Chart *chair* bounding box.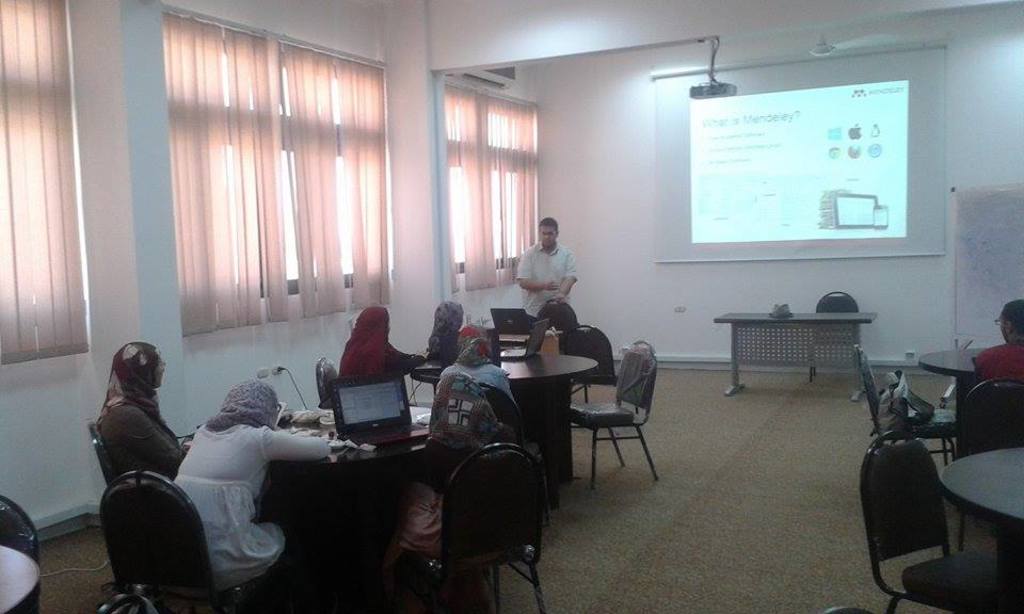
Charted: [left=0, top=491, right=44, bottom=613].
